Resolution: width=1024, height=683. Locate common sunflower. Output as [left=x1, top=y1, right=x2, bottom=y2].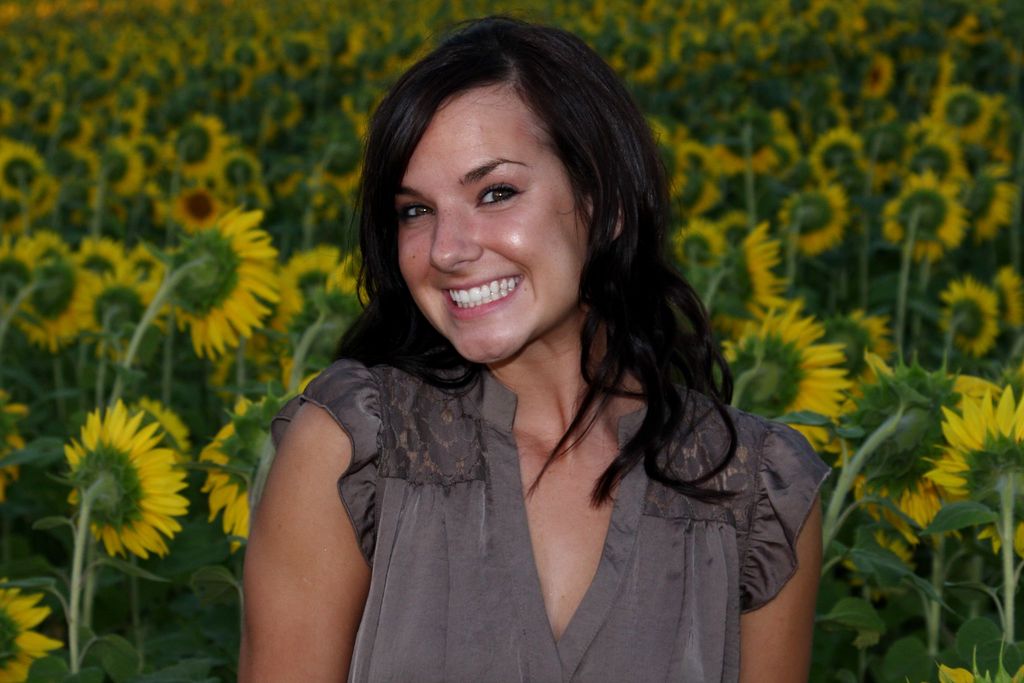
[left=100, top=140, right=135, bottom=194].
